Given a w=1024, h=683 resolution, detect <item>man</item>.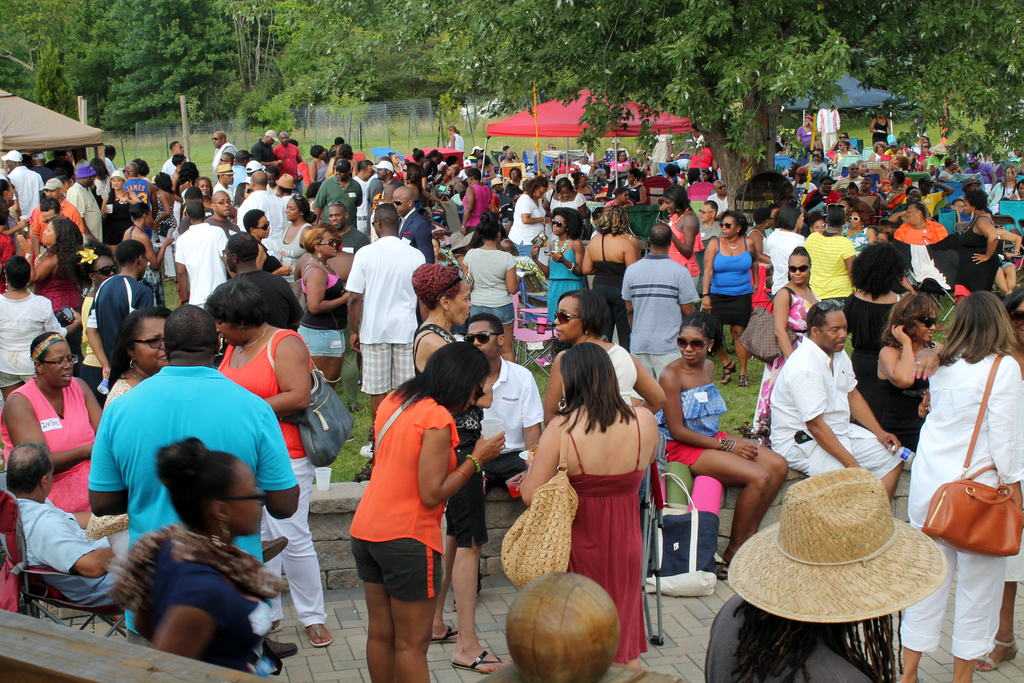
BBox(24, 169, 86, 242).
